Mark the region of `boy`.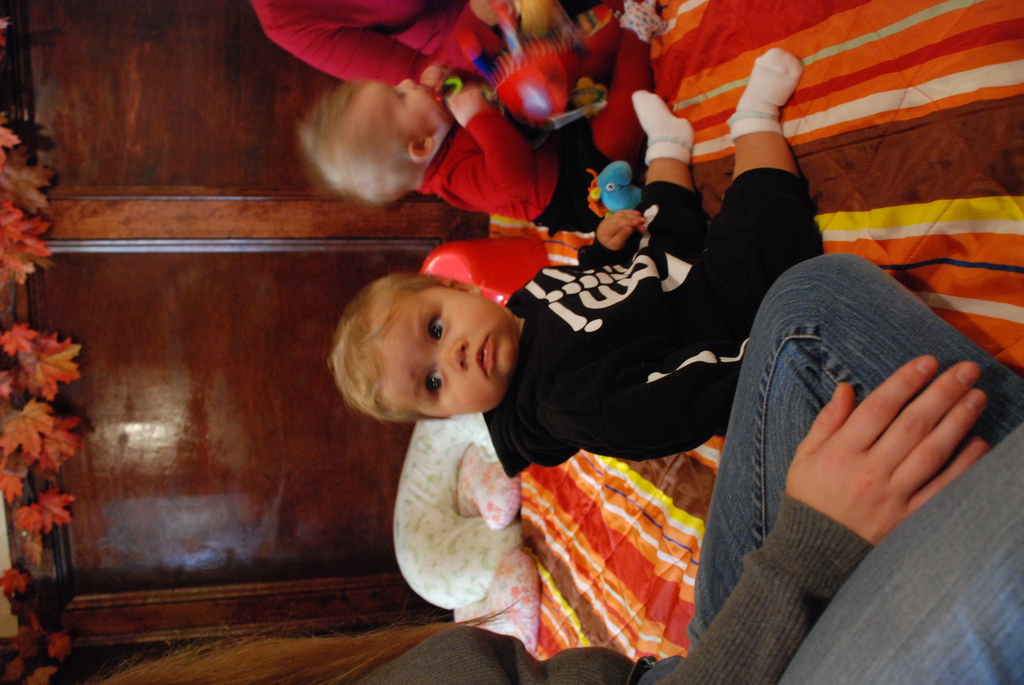
Region: left=332, top=43, right=828, bottom=477.
